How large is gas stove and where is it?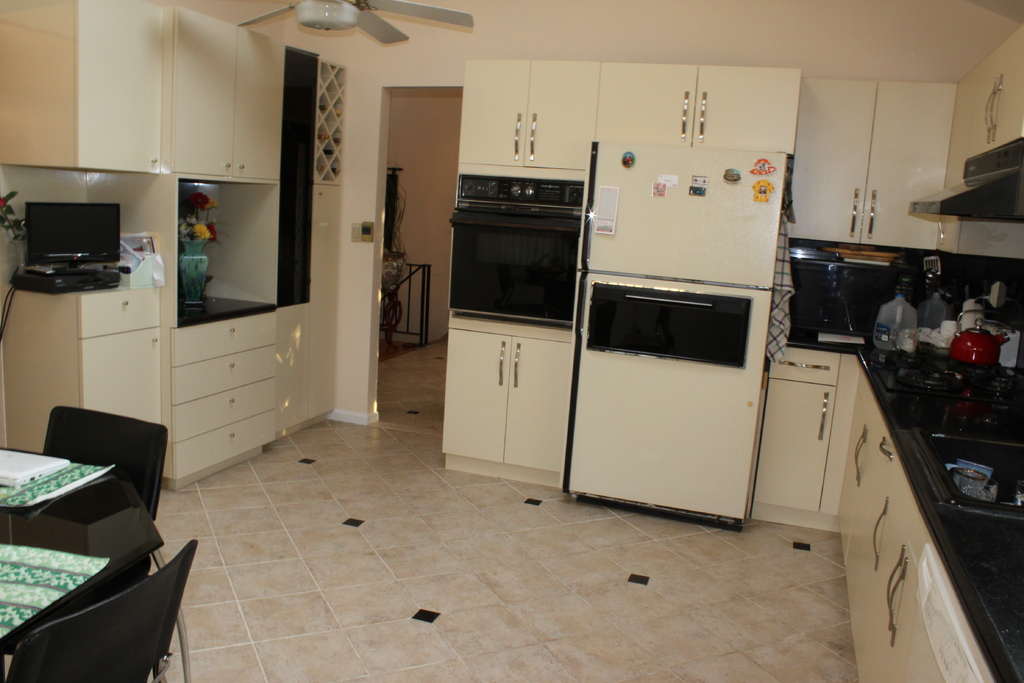
Bounding box: bbox(870, 336, 1016, 405).
